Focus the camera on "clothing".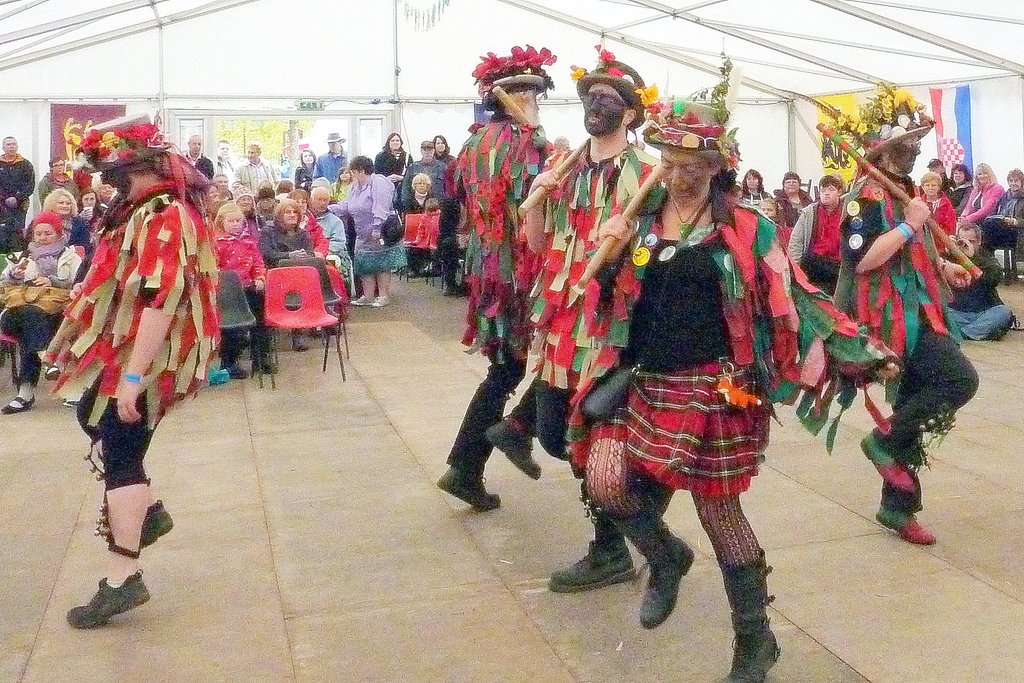
Focus region: <bbox>927, 252, 1009, 333</bbox>.
